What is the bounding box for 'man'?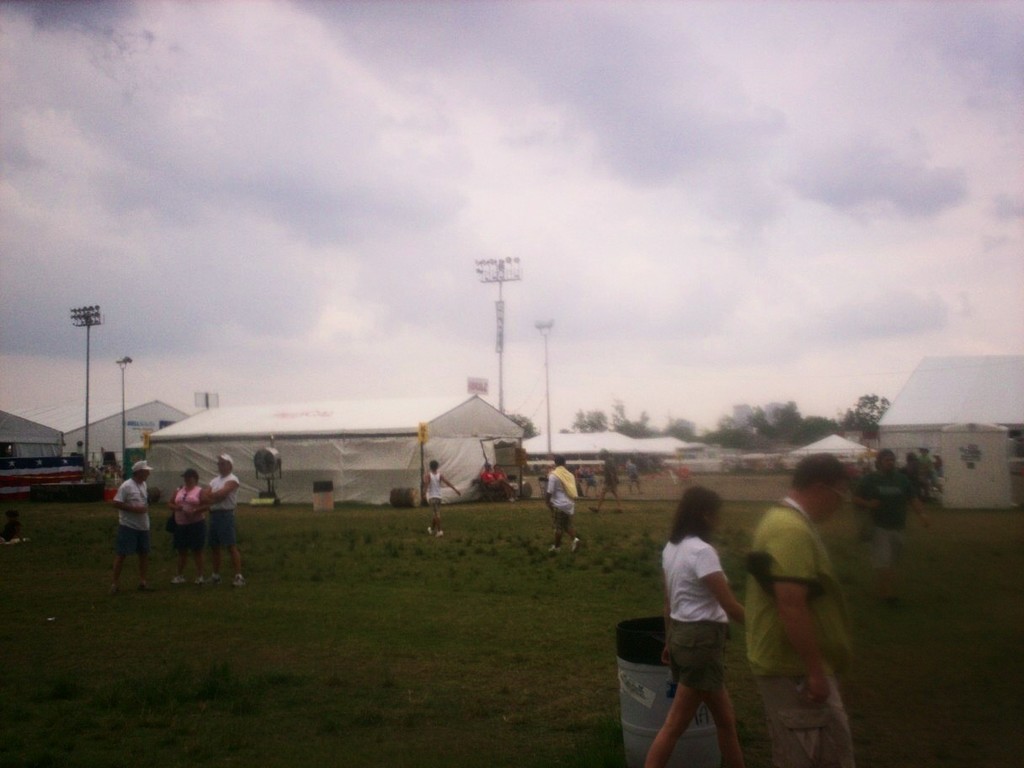
select_region(199, 452, 247, 587).
